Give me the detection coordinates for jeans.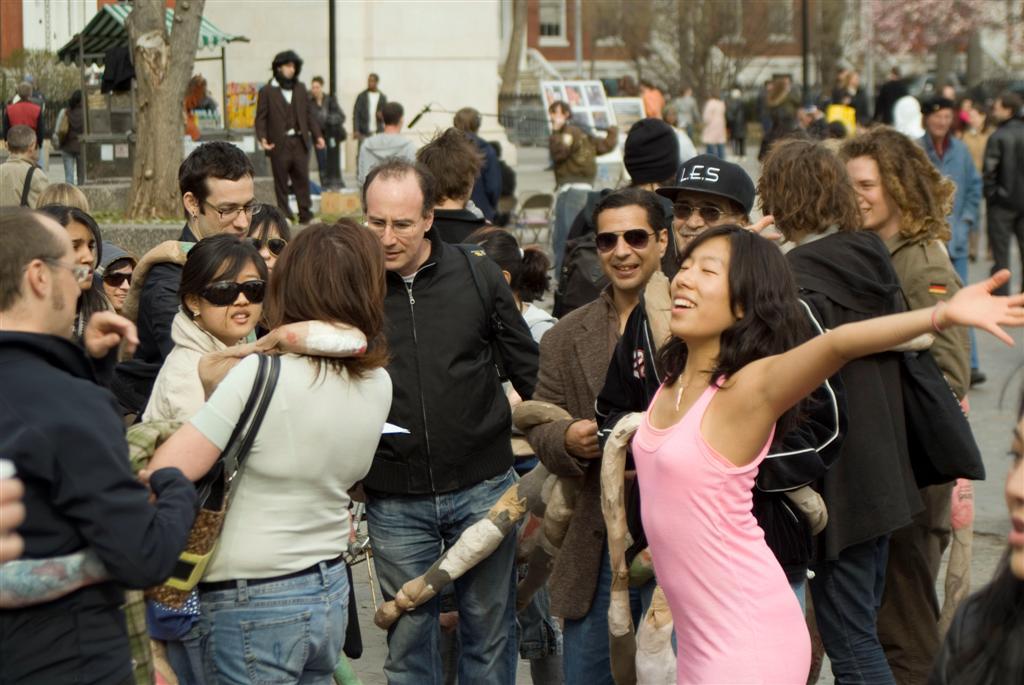
563 547 639 684.
